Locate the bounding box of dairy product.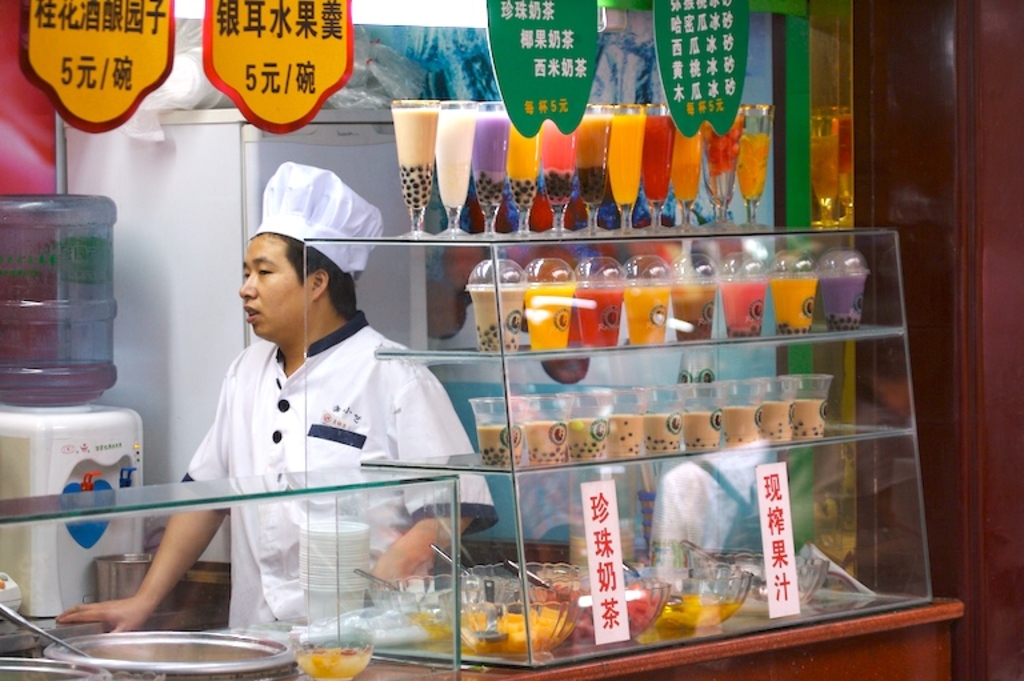
Bounding box: locate(760, 404, 800, 442).
